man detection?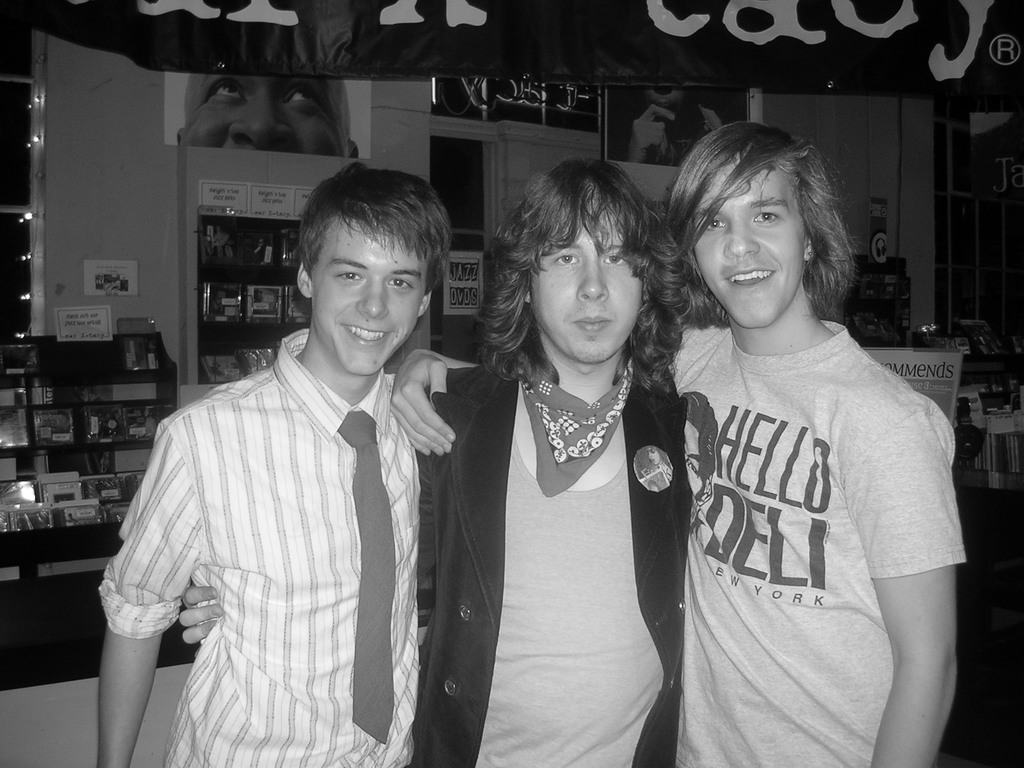
bbox=(95, 151, 442, 767)
